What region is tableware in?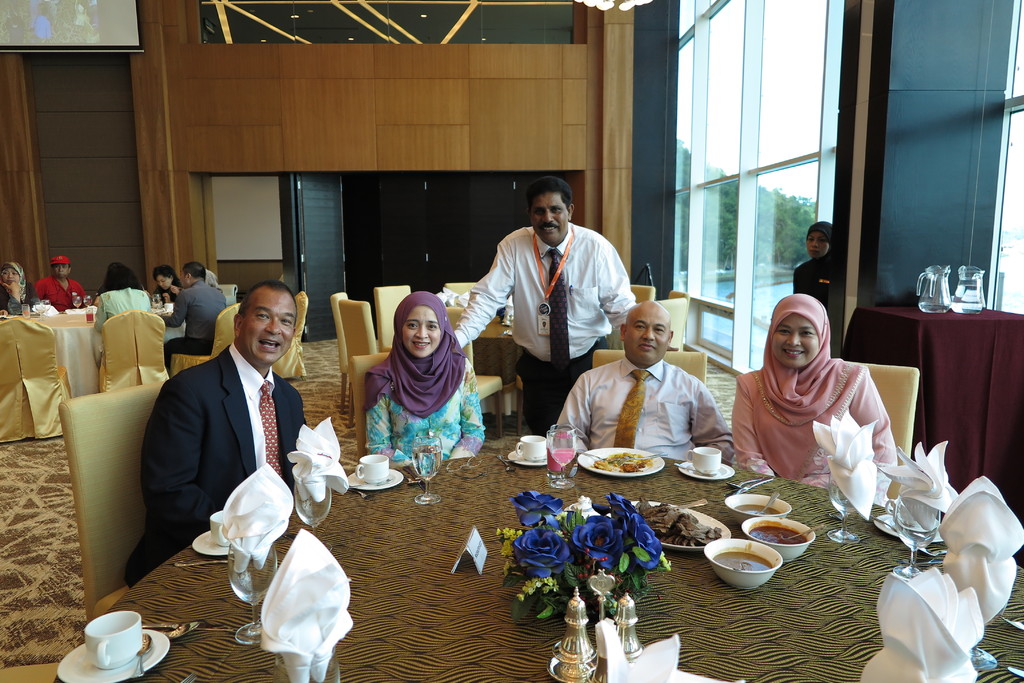
bbox=[411, 432, 442, 504].
